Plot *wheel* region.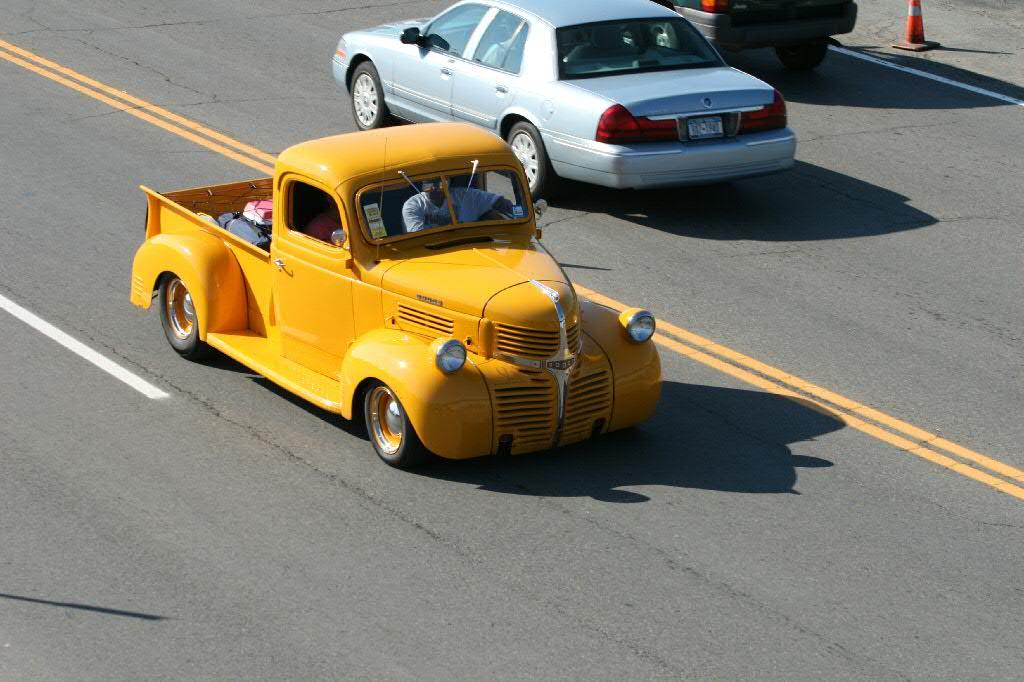
Plotted at crop(506, 124, 545, 203).
